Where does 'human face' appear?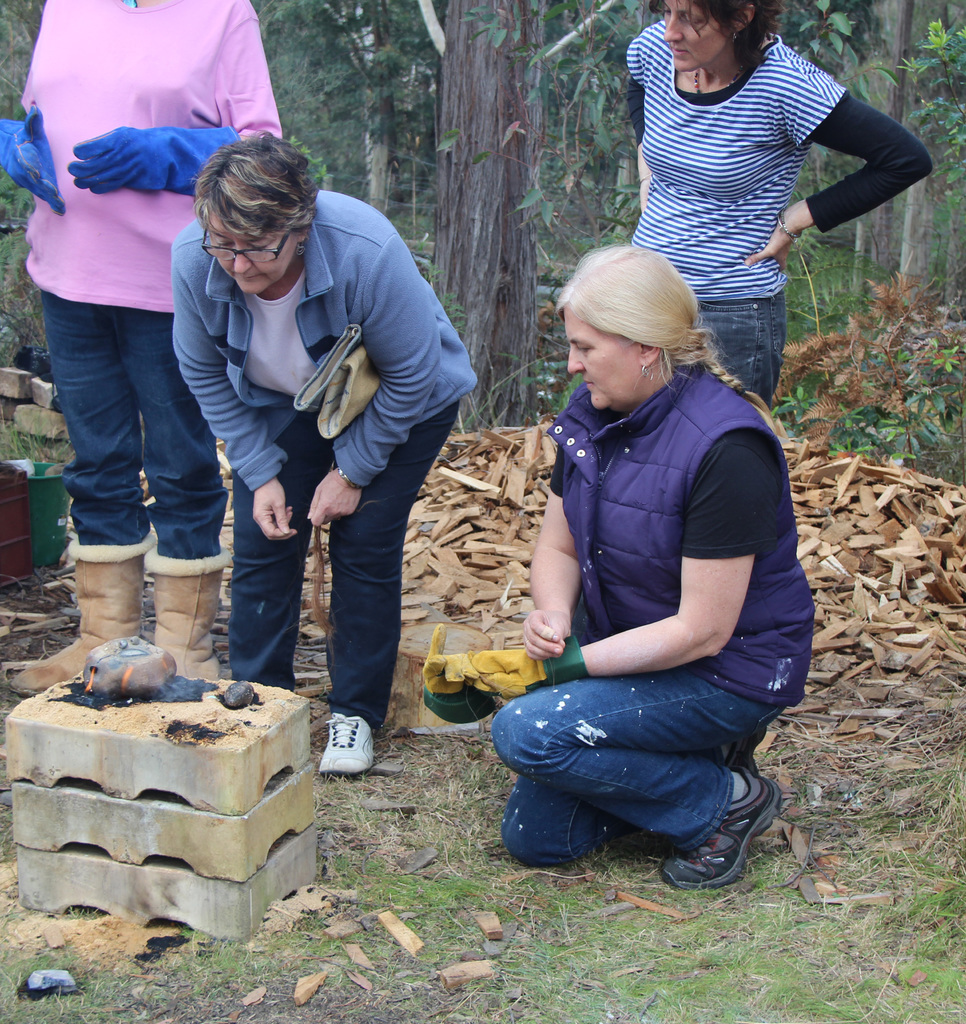
Appears at l=204, t=211, r=291, b=293.
